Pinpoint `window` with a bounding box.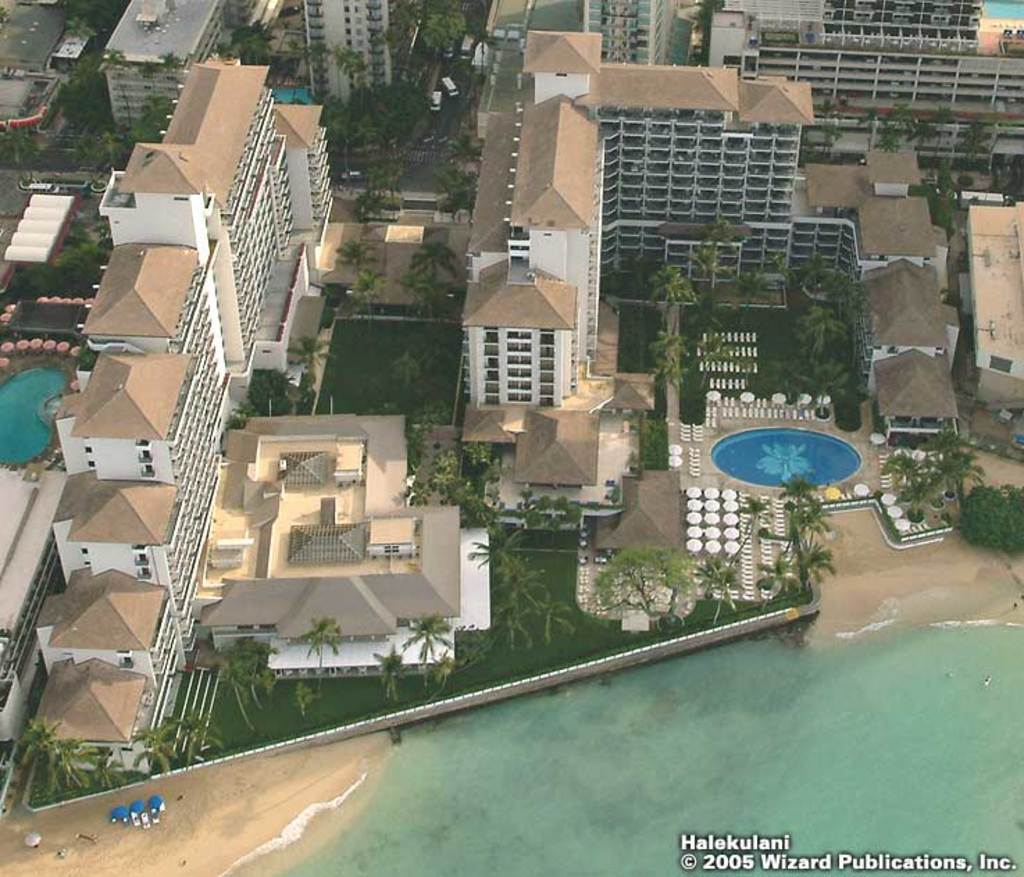
(x1=132, y1=553, x2=149, y2=564).
